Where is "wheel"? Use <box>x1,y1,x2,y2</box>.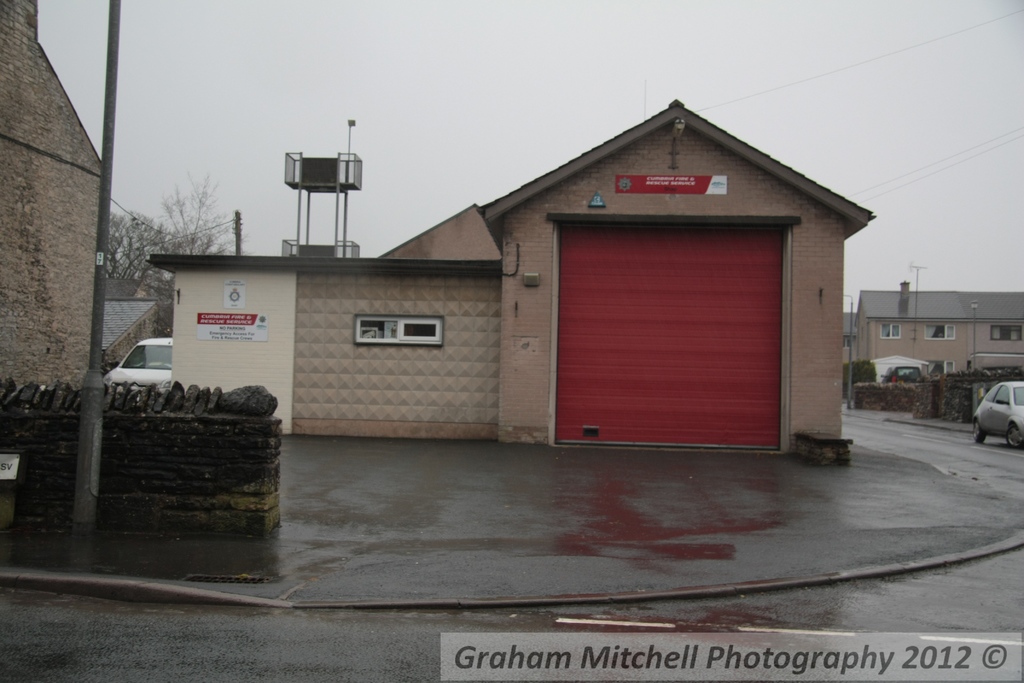
<box>1006,427,1023,456</box>.
